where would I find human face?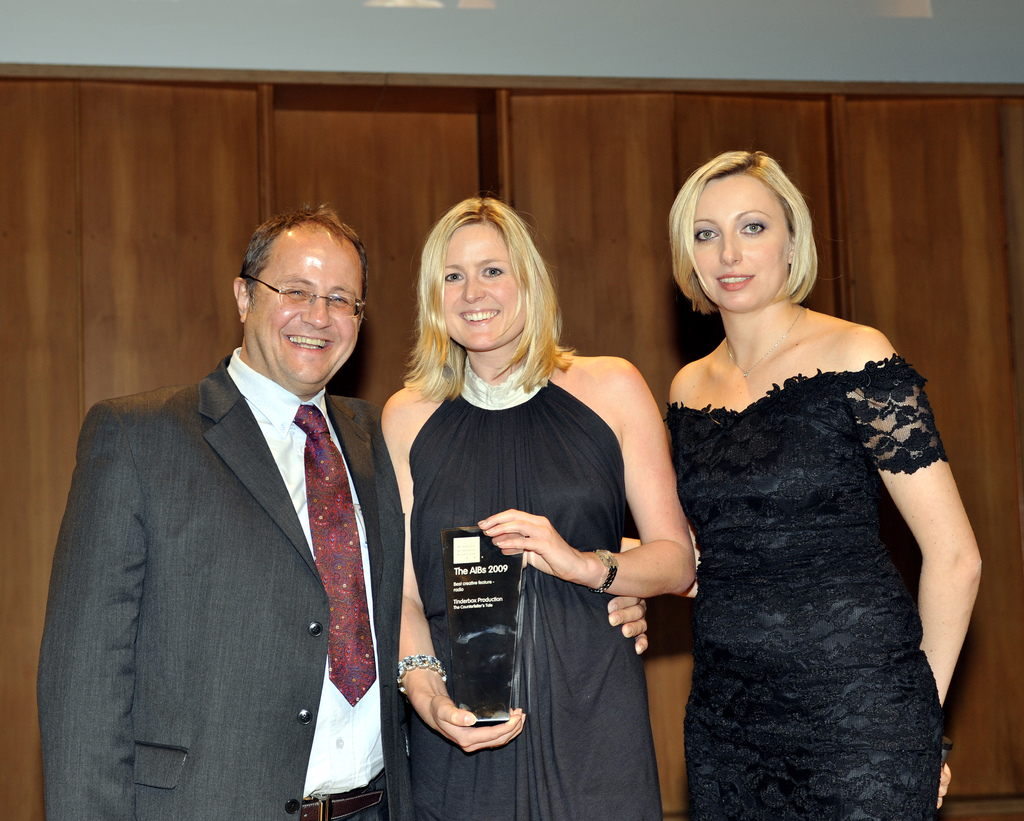
At BBox(694, 172, 788, 305).
